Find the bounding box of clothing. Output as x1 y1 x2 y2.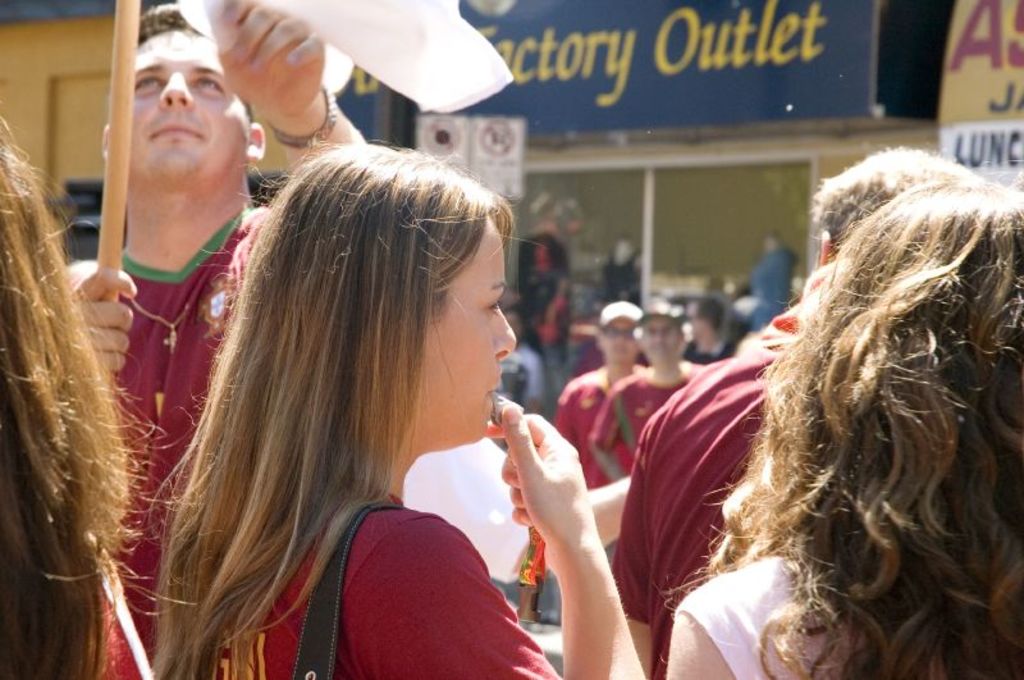
559 374 623 469.
